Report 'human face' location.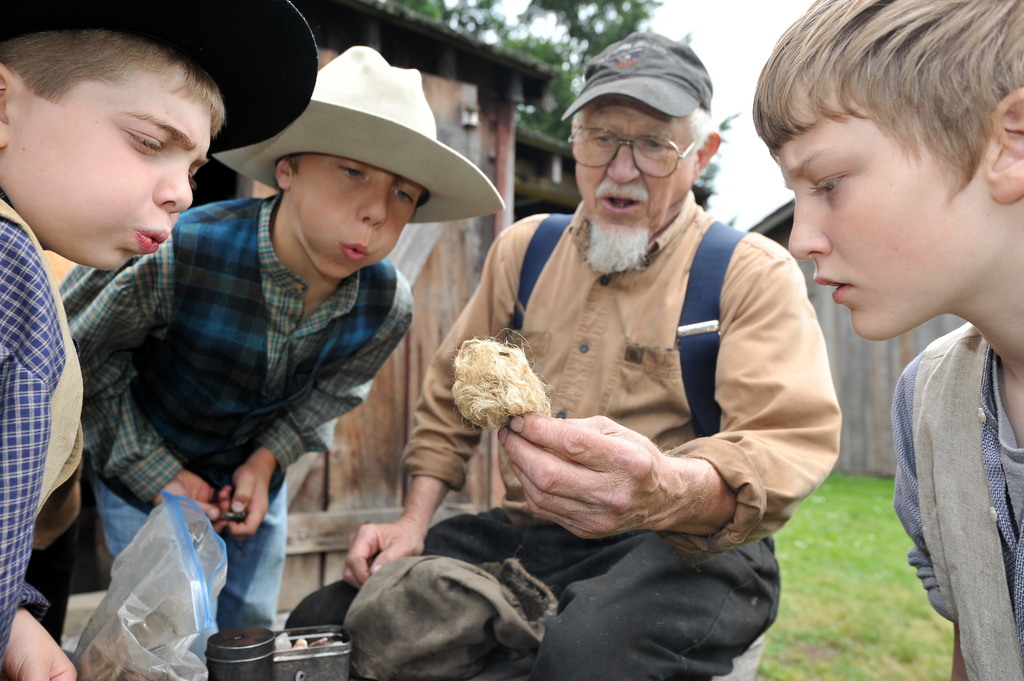
Report: region(289, 154, 422, 276).
